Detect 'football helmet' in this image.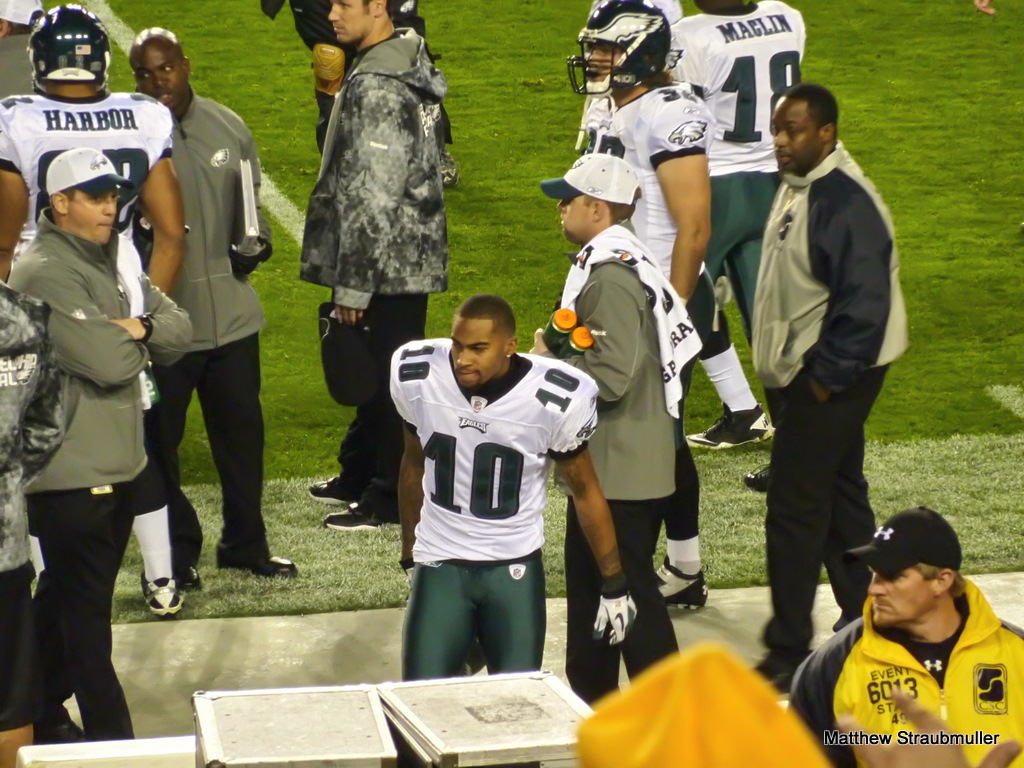
Detection: left=559, top=0, right=672, bottom=97.
